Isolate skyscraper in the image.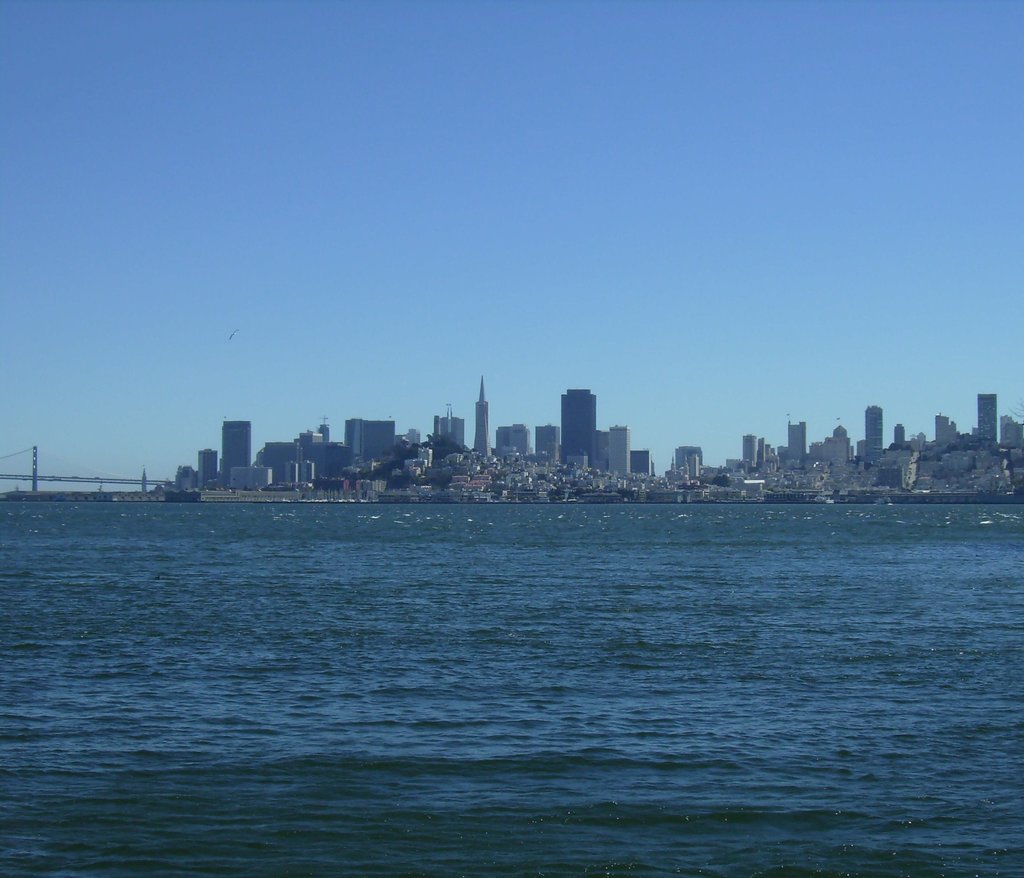
Isolated region: x1=867, y1=402, x2=883, y2=457.
